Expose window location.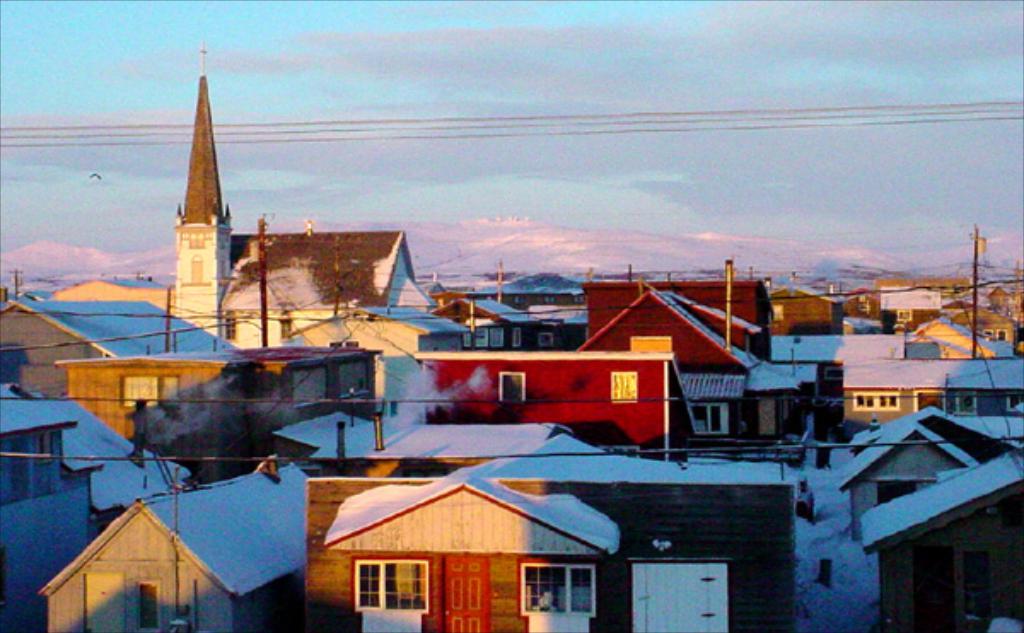
Exposed at (x1=534, y1=329, x2=553, y2=345).
